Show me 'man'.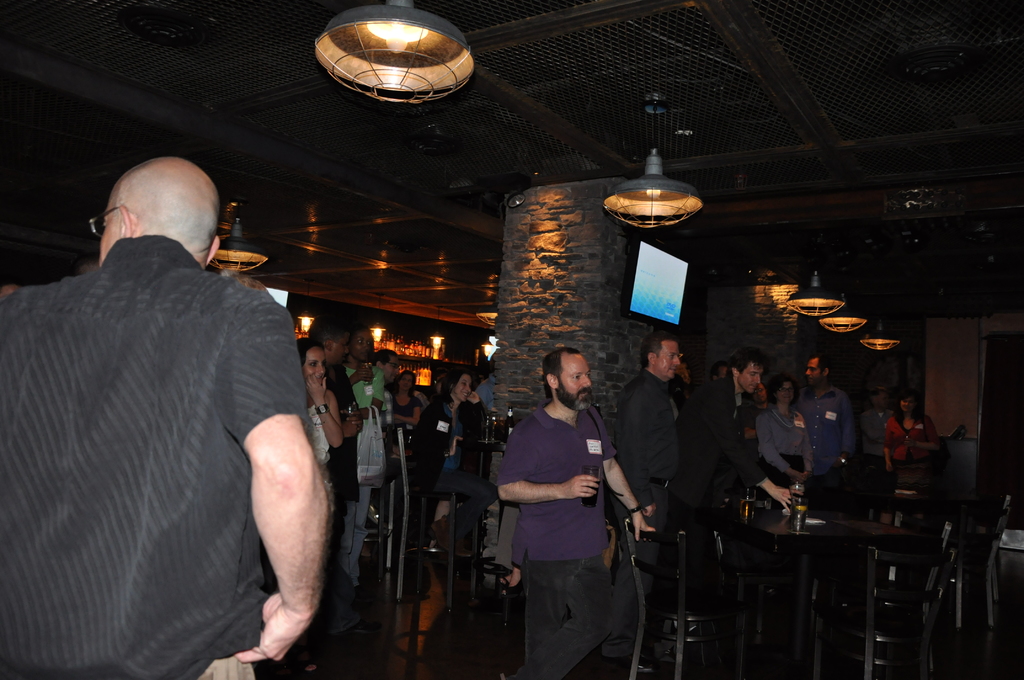
'man' is here: (x1=799, y1=353, x2=872, y2=490).
